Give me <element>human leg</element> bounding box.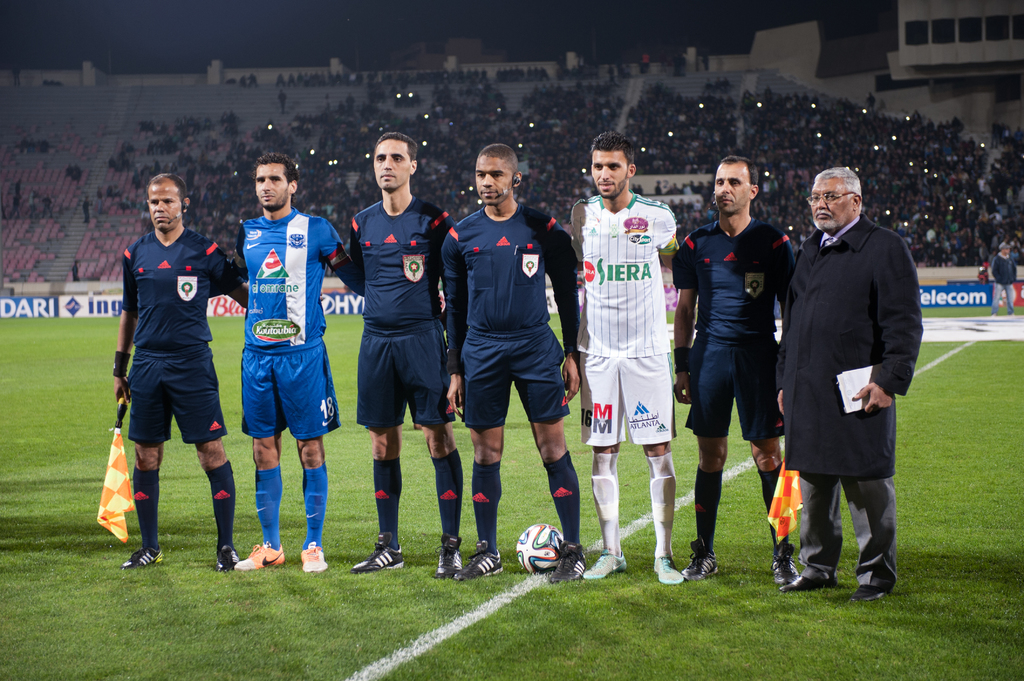
(676,333,739,576).
